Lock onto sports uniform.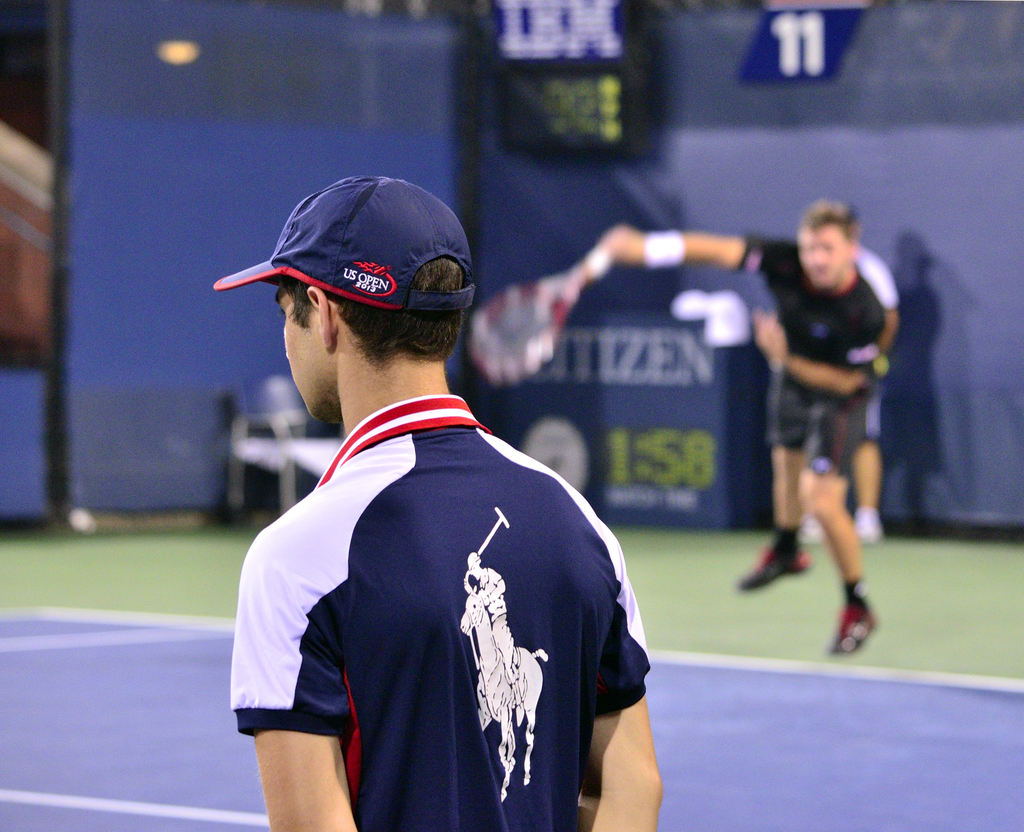
Locked: [x1=742, y1=232, x2=897, y2=473].
